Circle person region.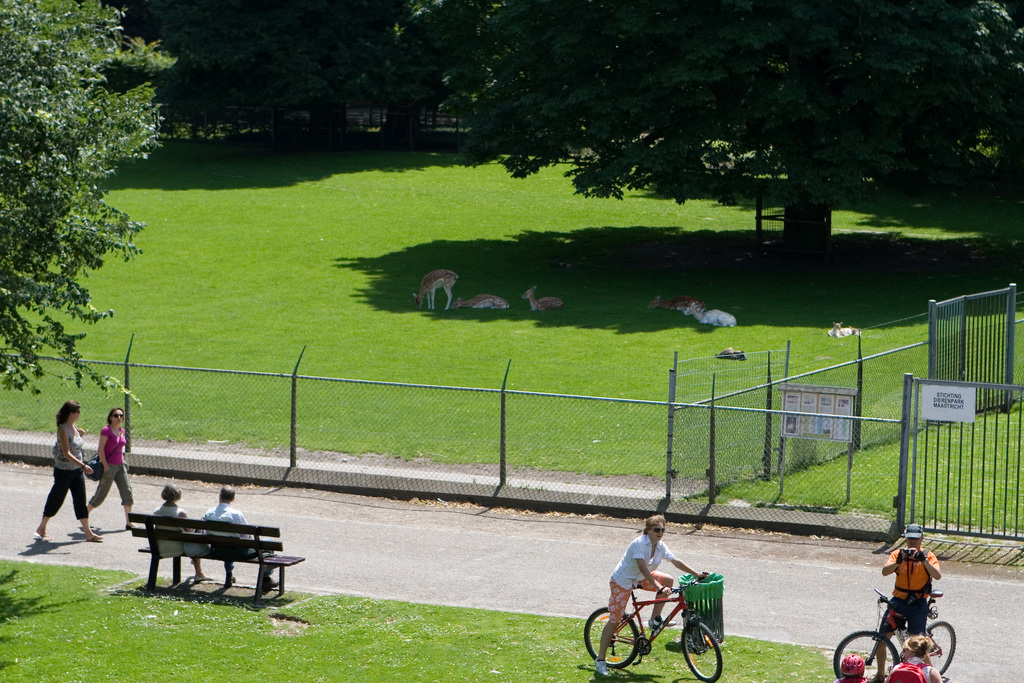
Region: 866 528 939 682.
